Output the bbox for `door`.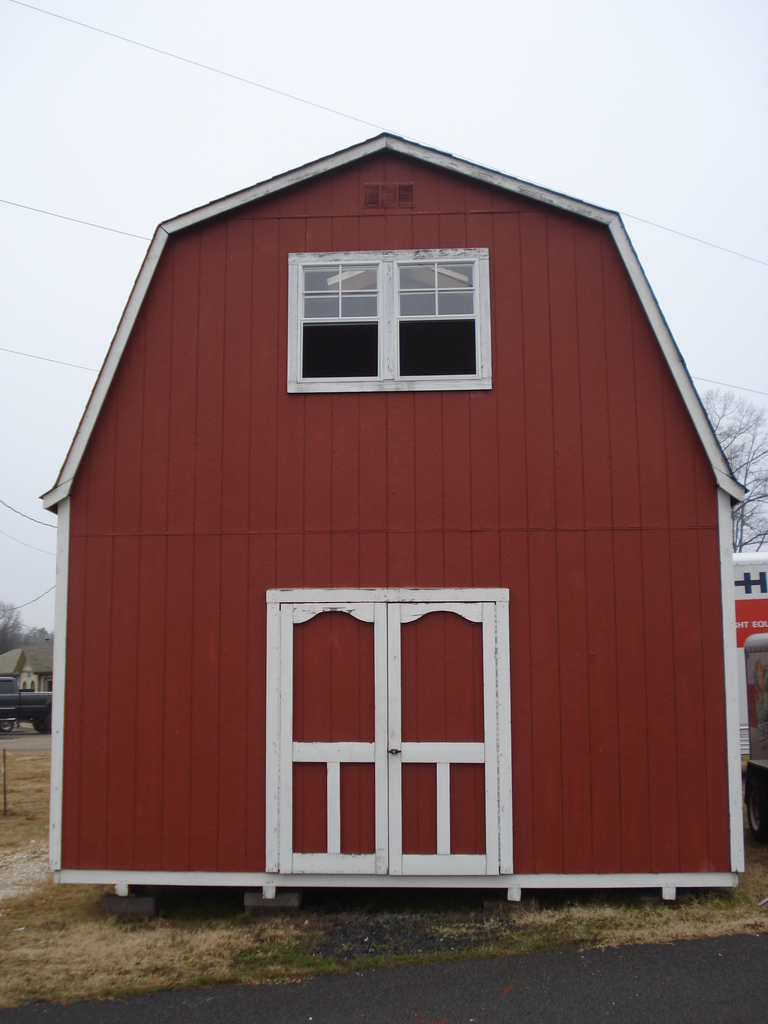
(244,566,529,899).
